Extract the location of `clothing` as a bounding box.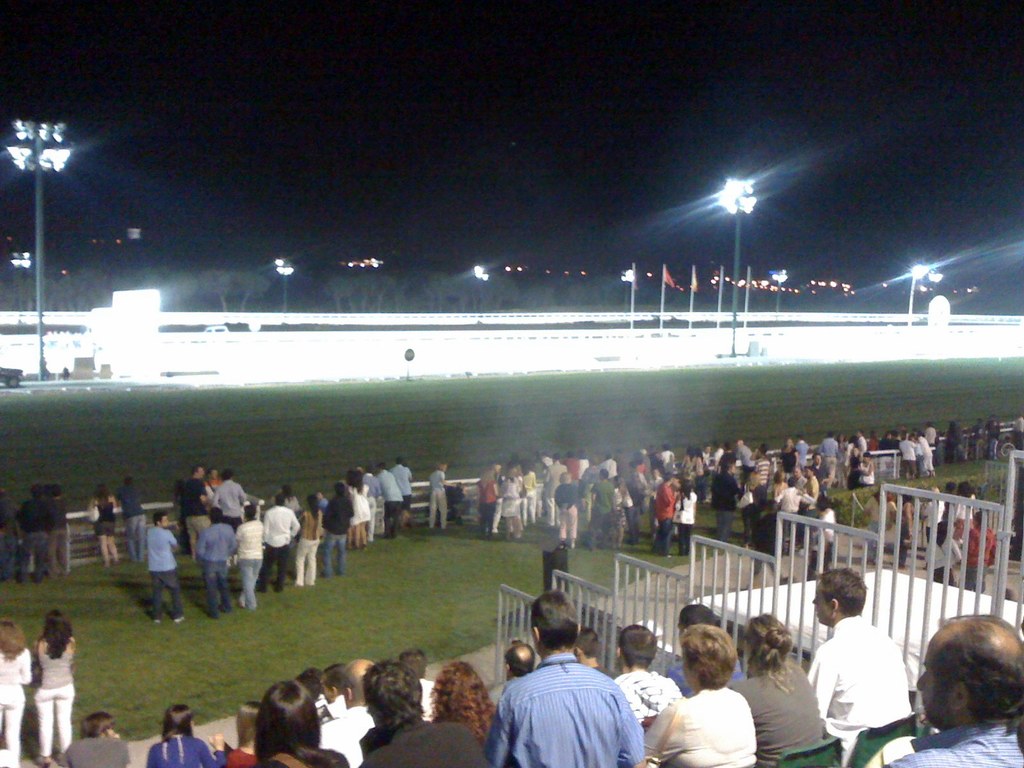
<box>478,468,498,540</box>.
